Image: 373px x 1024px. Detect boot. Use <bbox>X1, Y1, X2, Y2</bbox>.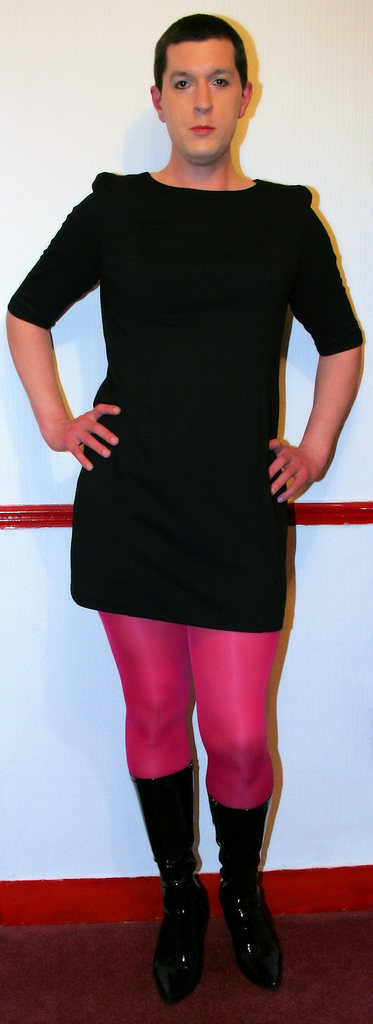
<bbox>121, 762, 200, 994</bbox>.
